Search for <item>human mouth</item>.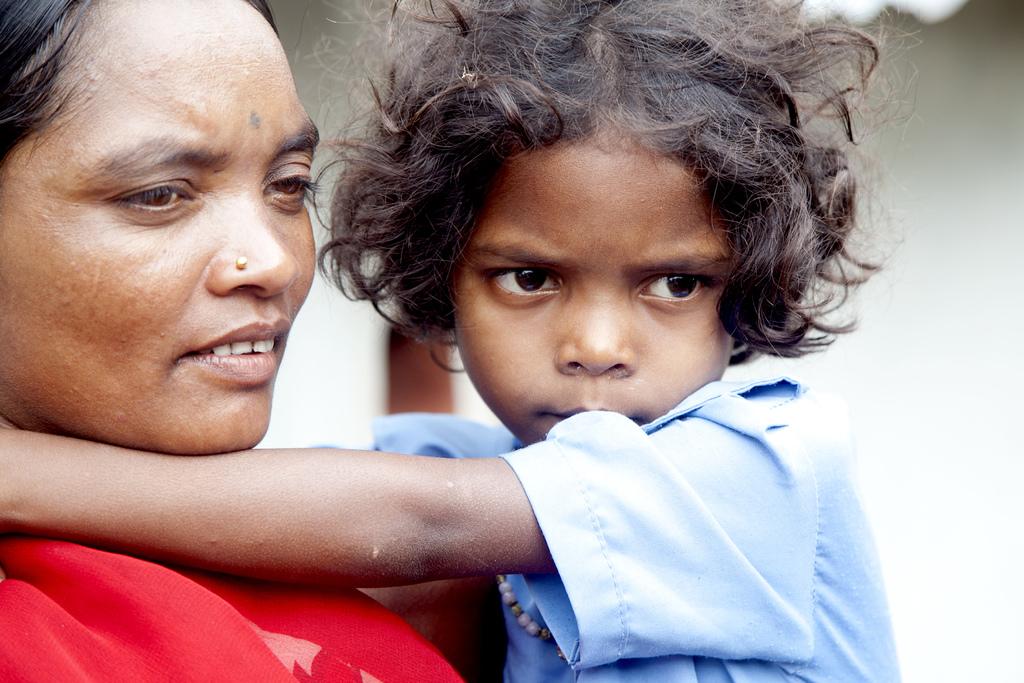
Found at (left=177, top=299, right=294, bottom=382).
